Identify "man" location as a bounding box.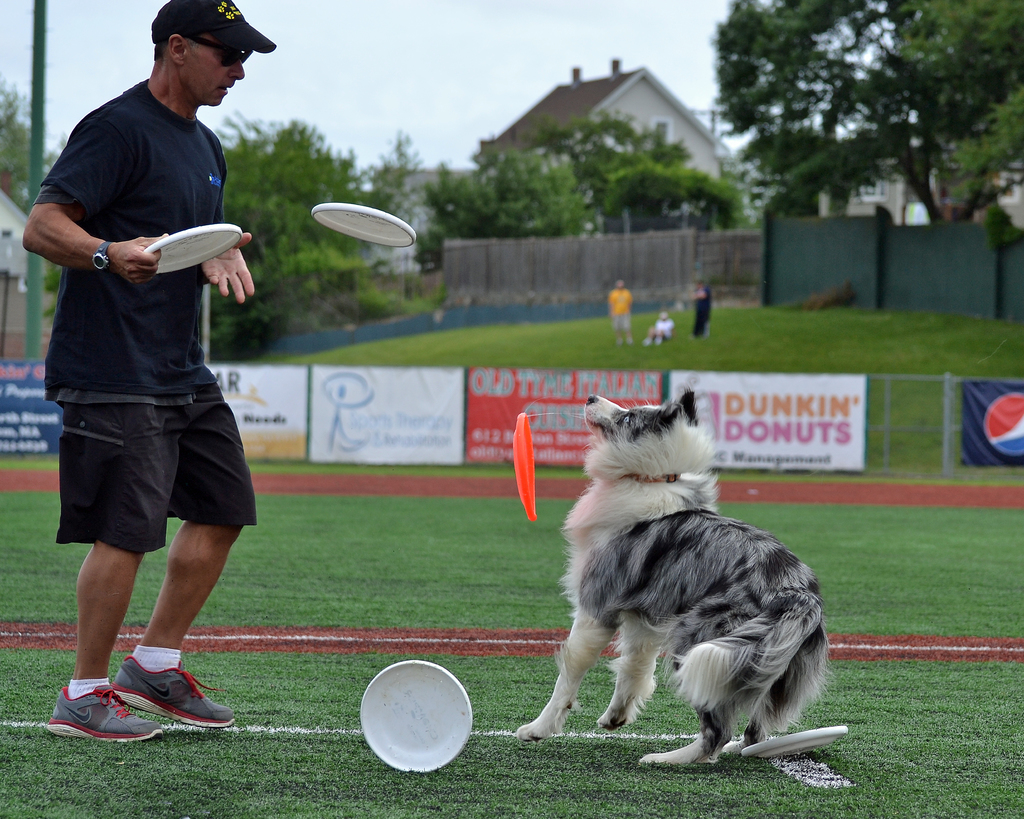
l=30, t=23, r=268, b=736.
